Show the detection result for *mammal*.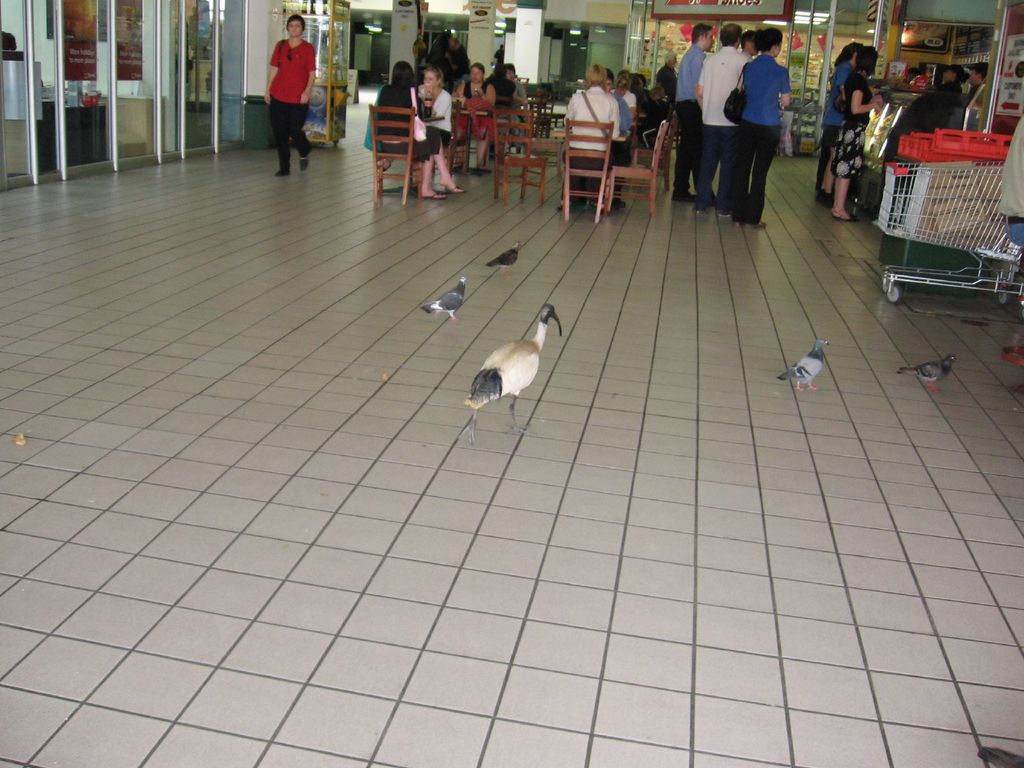
816:40:868:197.
